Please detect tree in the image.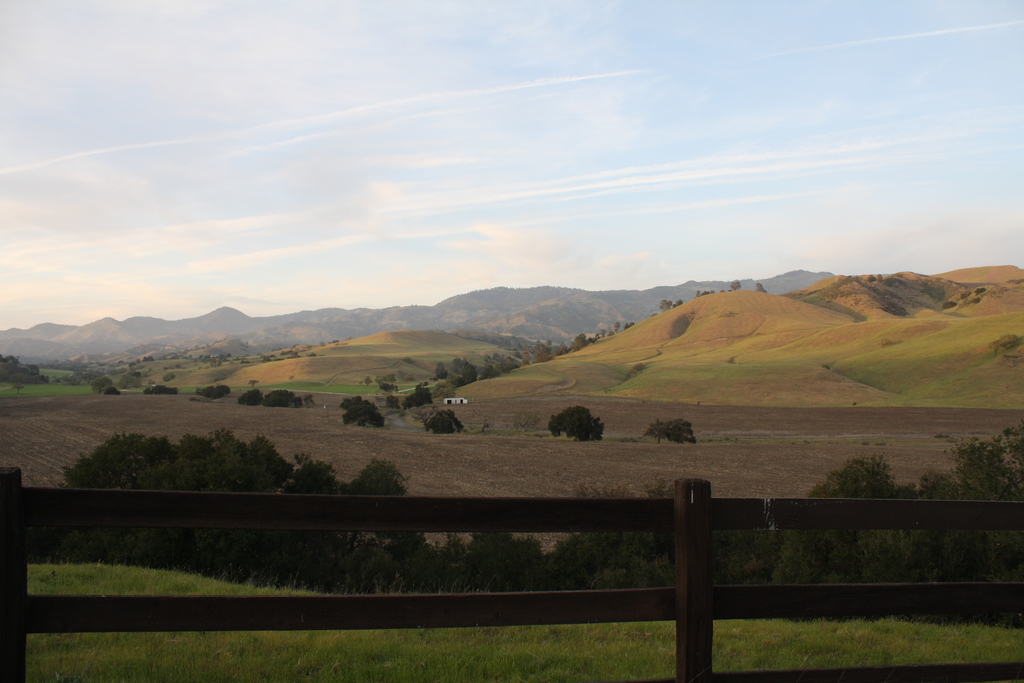
<region>164, 372, 181, 383</region>.
